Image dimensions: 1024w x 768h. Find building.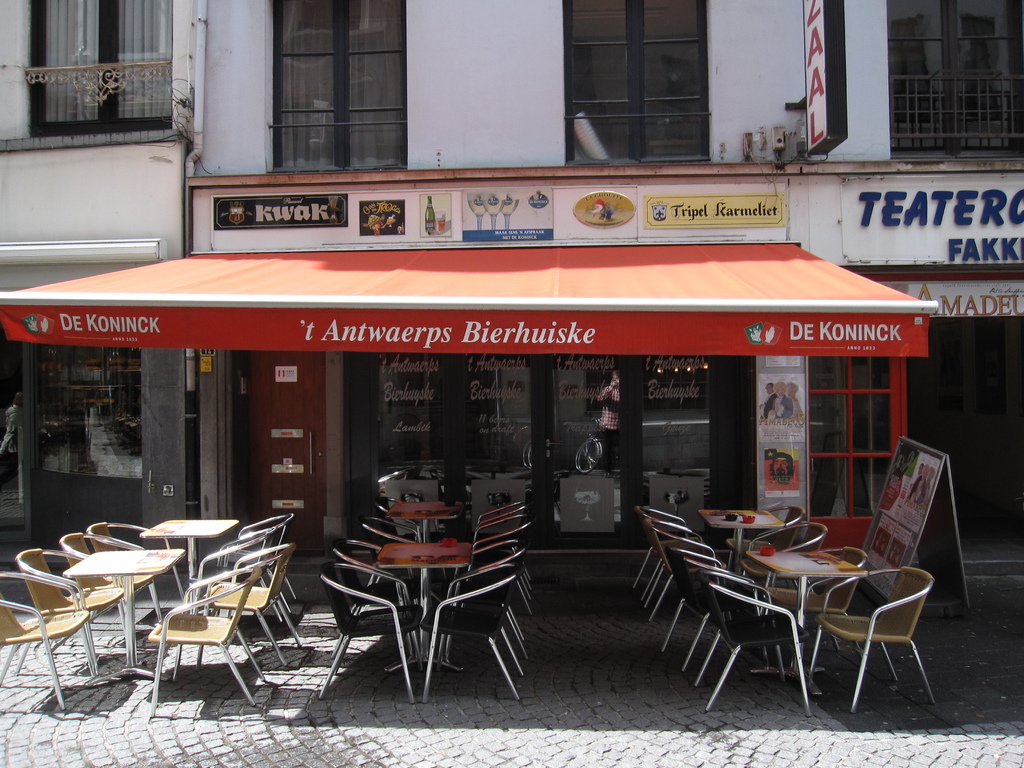
(0,0,1023,589).
